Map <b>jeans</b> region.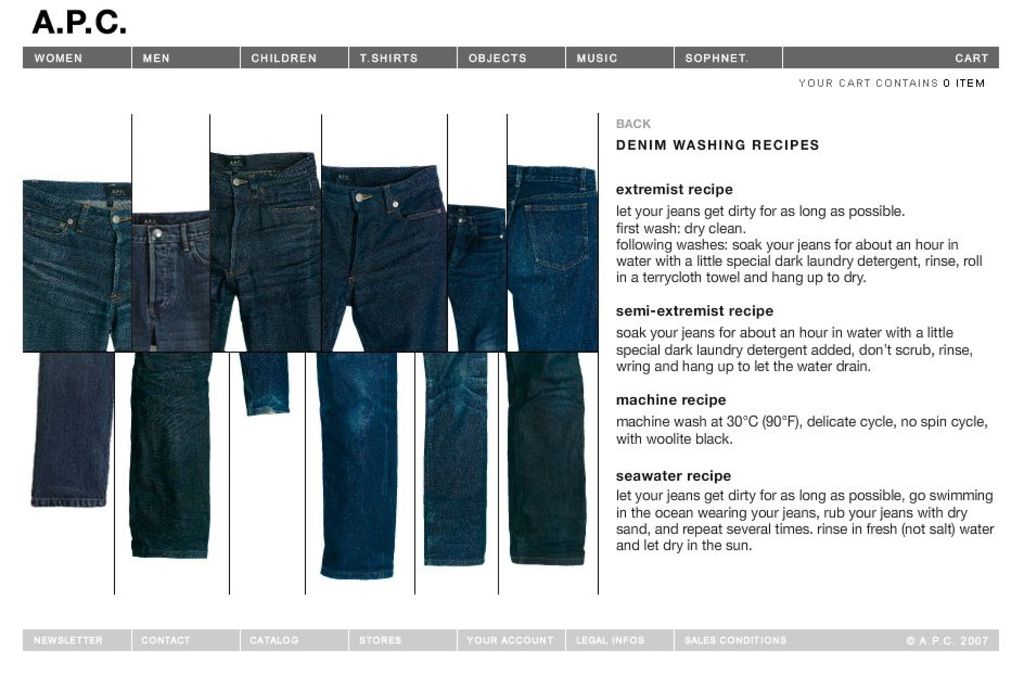
Mapped to bbox(209, 153, 322, 352).
